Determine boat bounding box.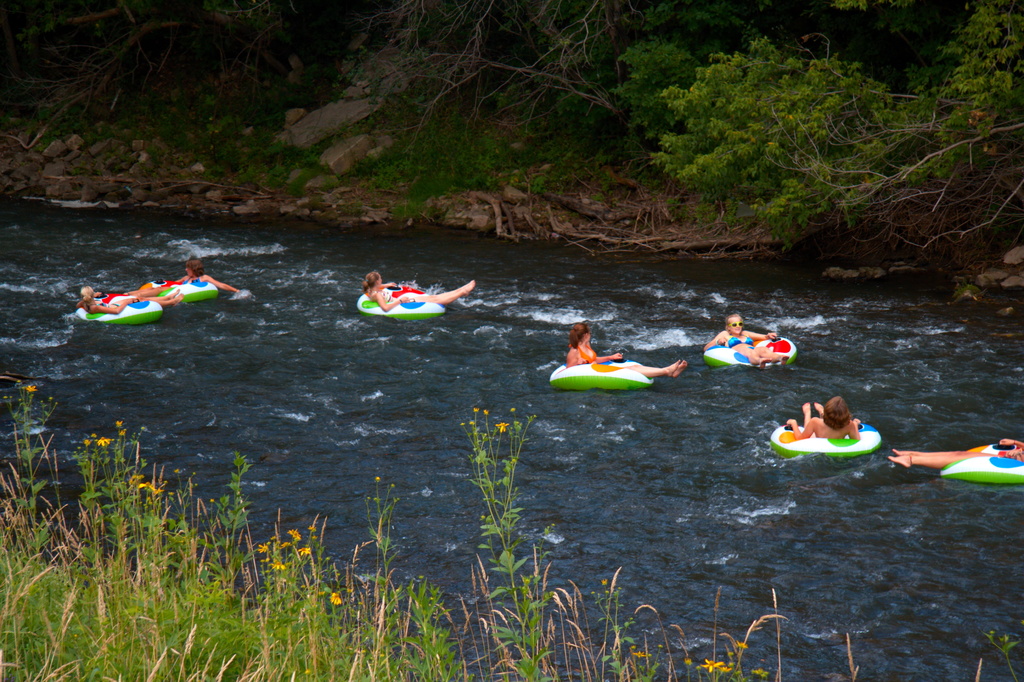
Determined: bbox=[705, 332, 797, 369].
